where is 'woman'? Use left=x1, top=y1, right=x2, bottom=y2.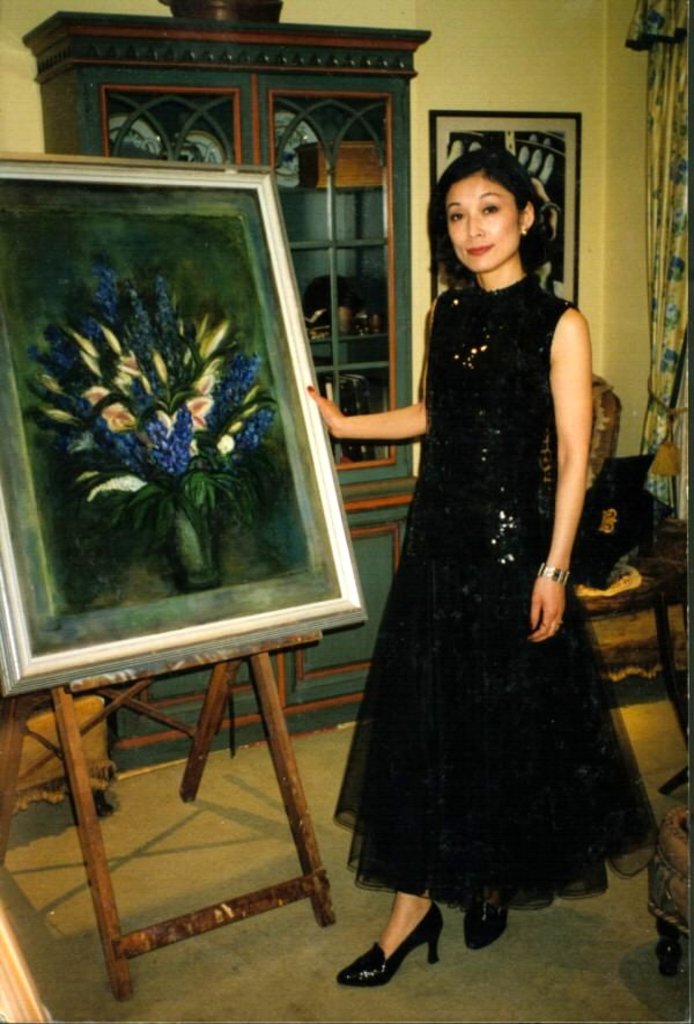
left=322, top=143, right=641, bottom=966.
